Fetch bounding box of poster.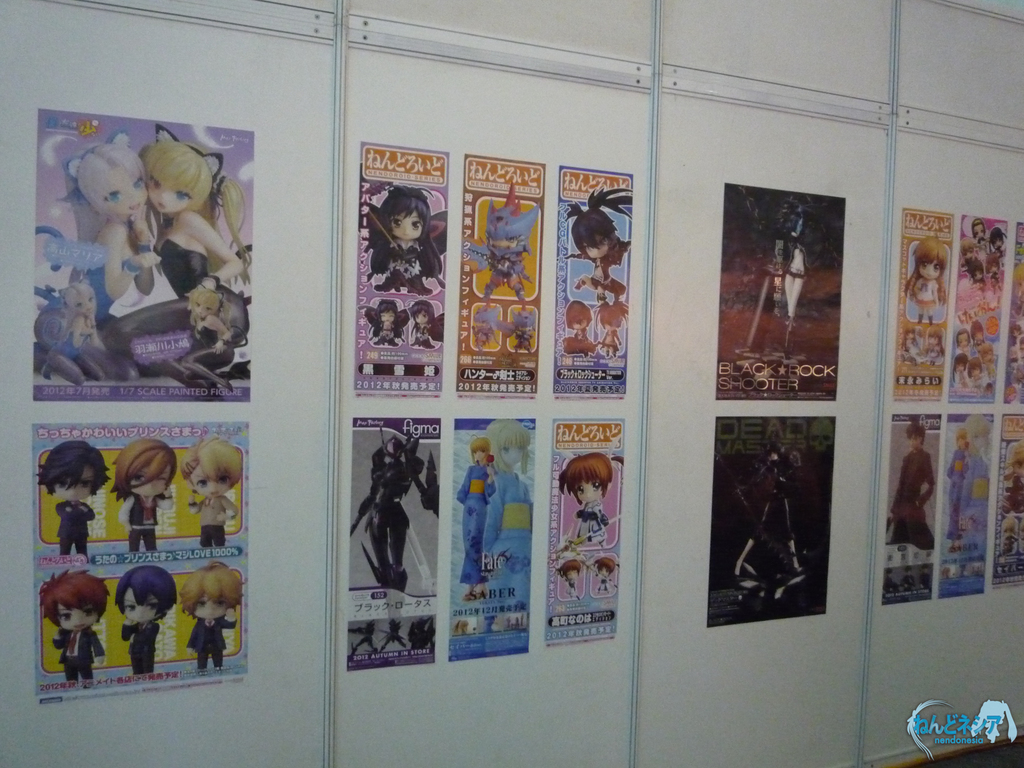
Bbox: bbox(349, 420, 440, 672).
